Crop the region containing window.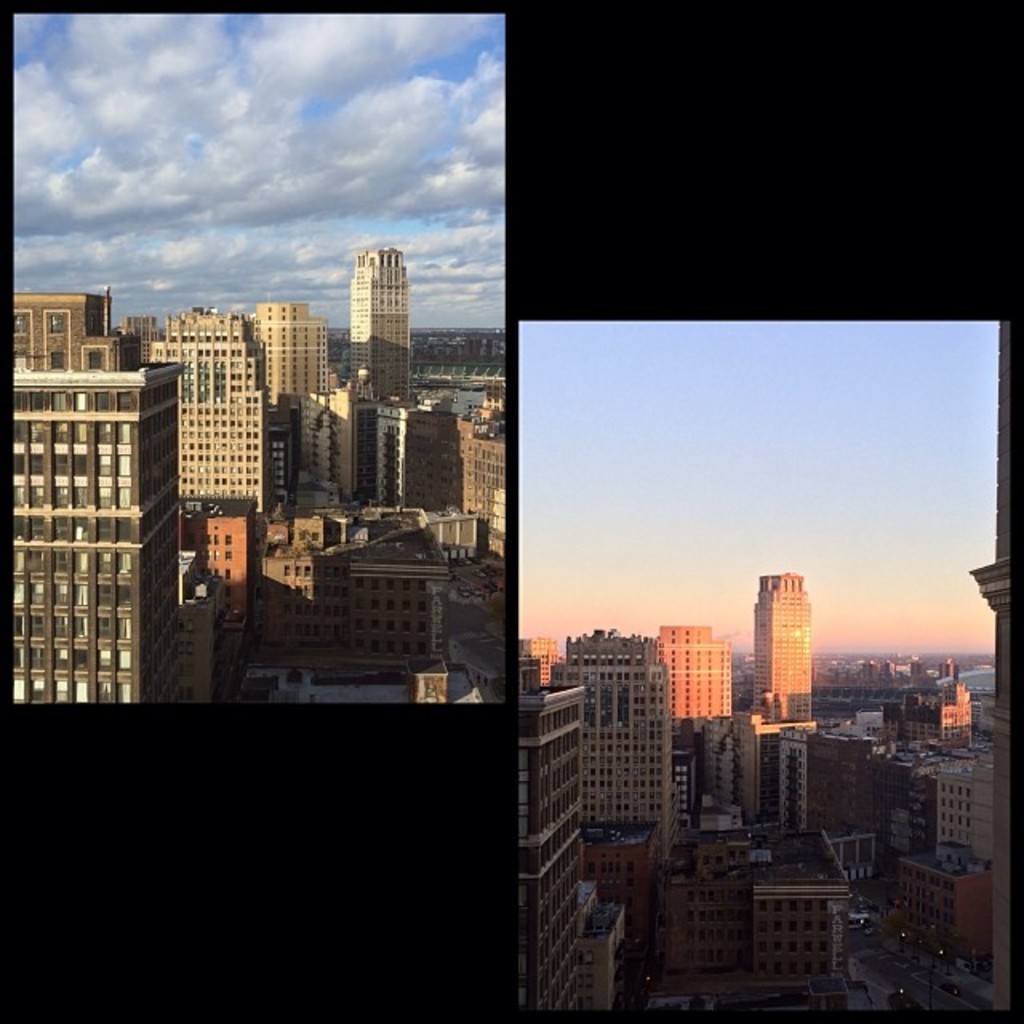
Crop region: box=[48, 350, 59, 366].
